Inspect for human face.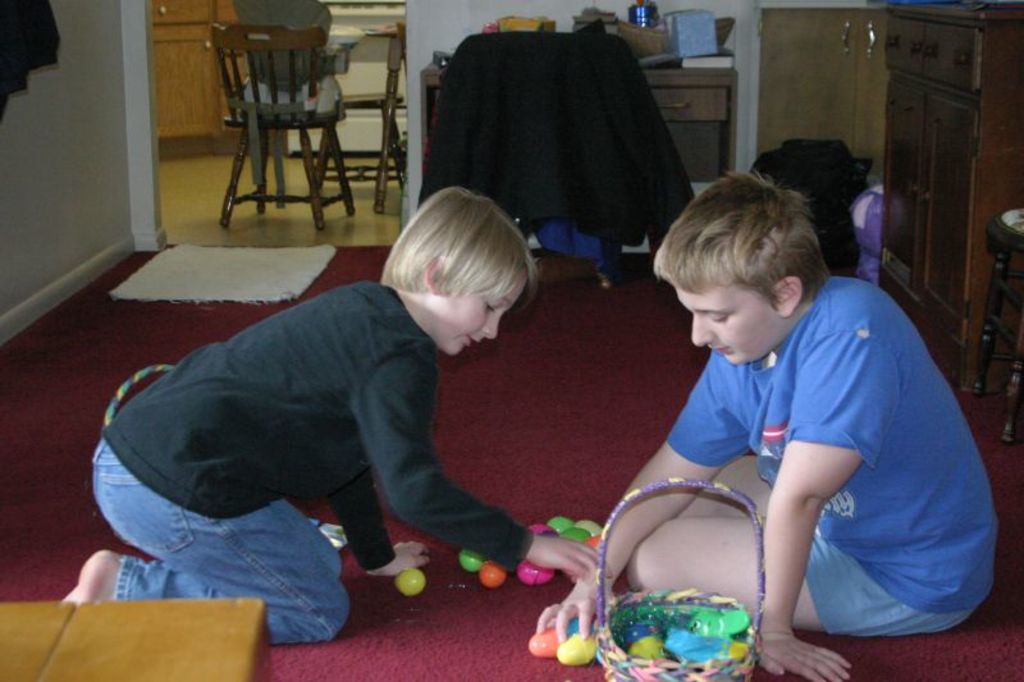
Inspection: [x1=448, y1=280, x2=525, y2=358].
